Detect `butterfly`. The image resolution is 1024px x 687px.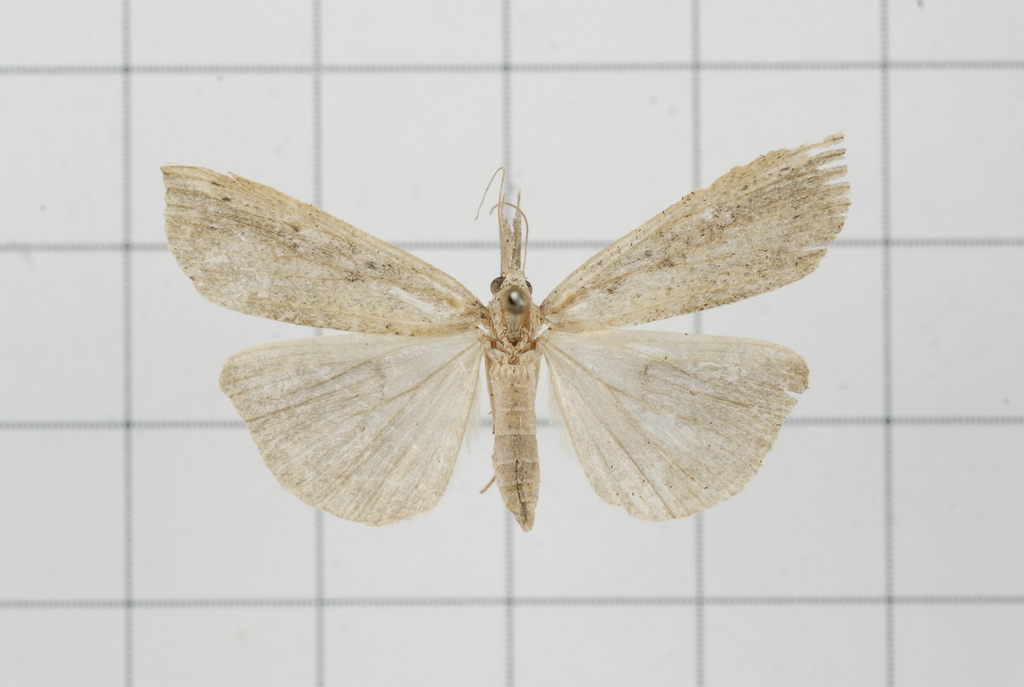
select_region(161, 126, 849, 528).
